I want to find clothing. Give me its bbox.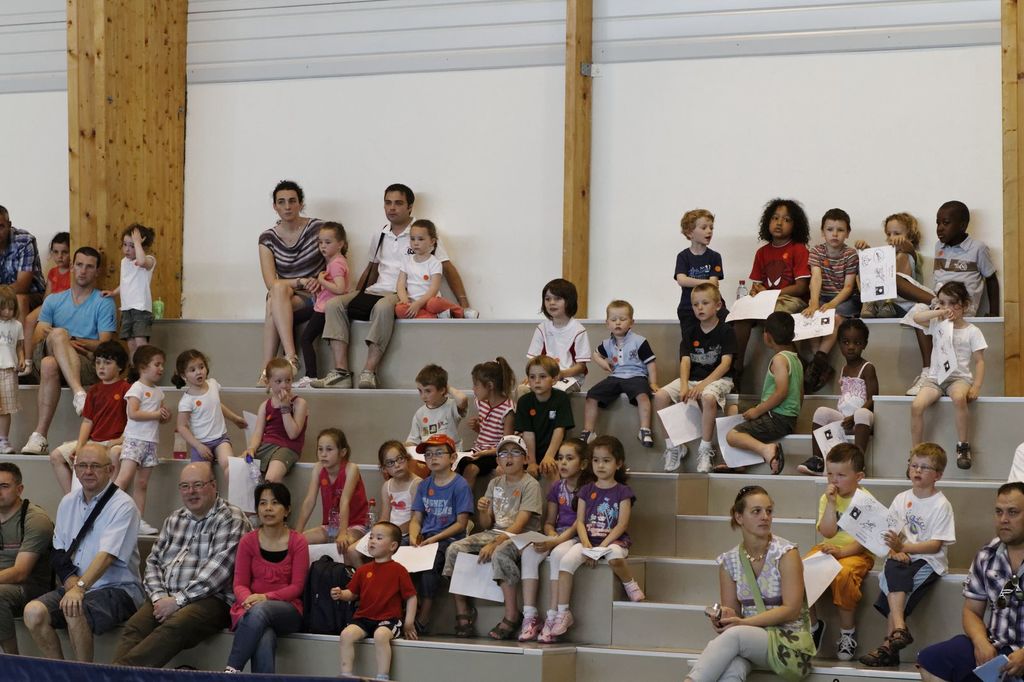
locate(675, 245, 724, 328).
